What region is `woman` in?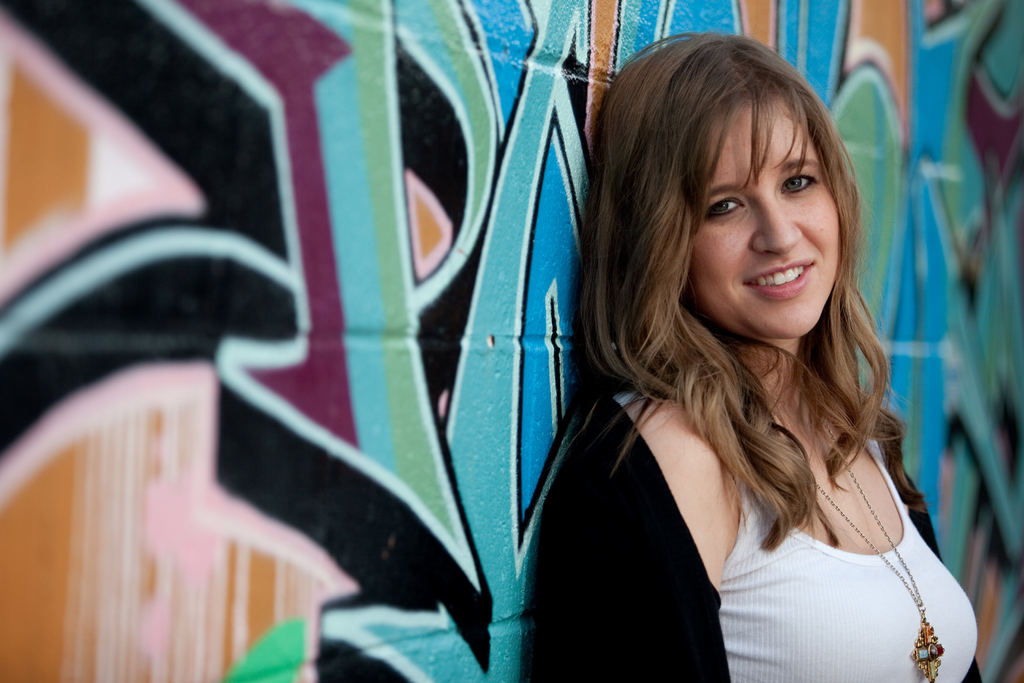
[x1=483, y1=26, x2=963, y2=680].
